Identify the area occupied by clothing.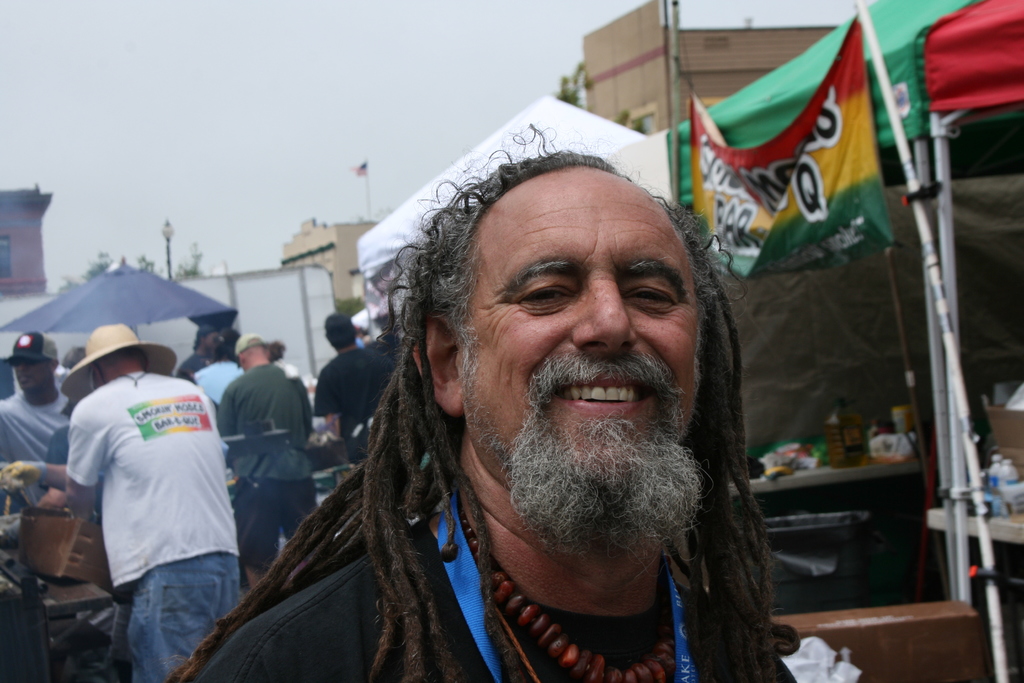
Area: <region>45, 318, 255, 675</region>.
